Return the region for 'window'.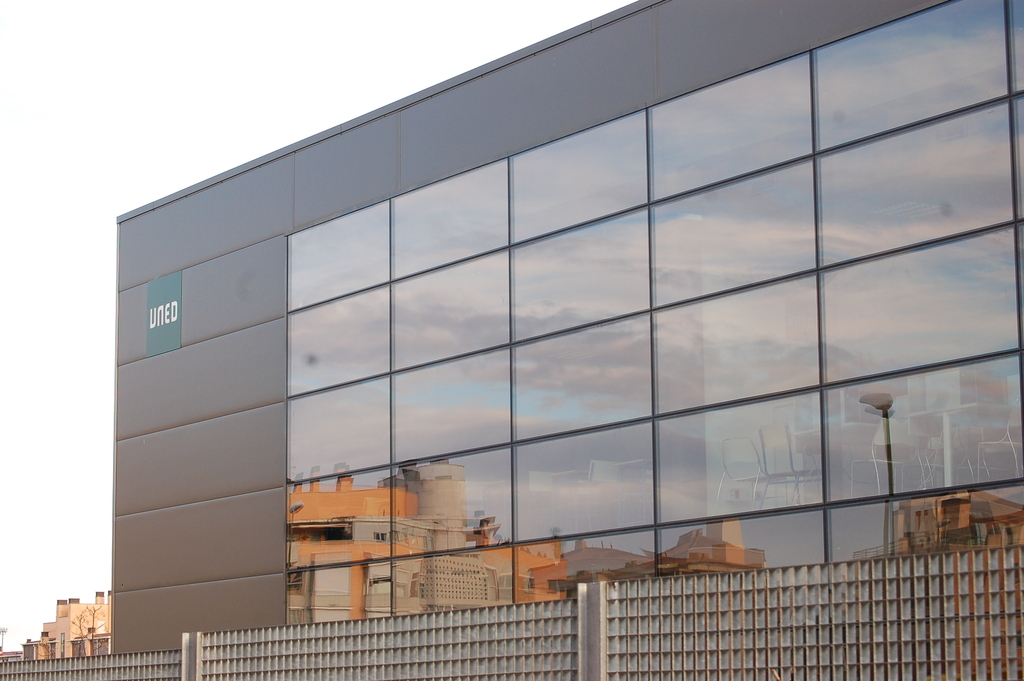
[left=24, top=644, right=35, bottom=660].
